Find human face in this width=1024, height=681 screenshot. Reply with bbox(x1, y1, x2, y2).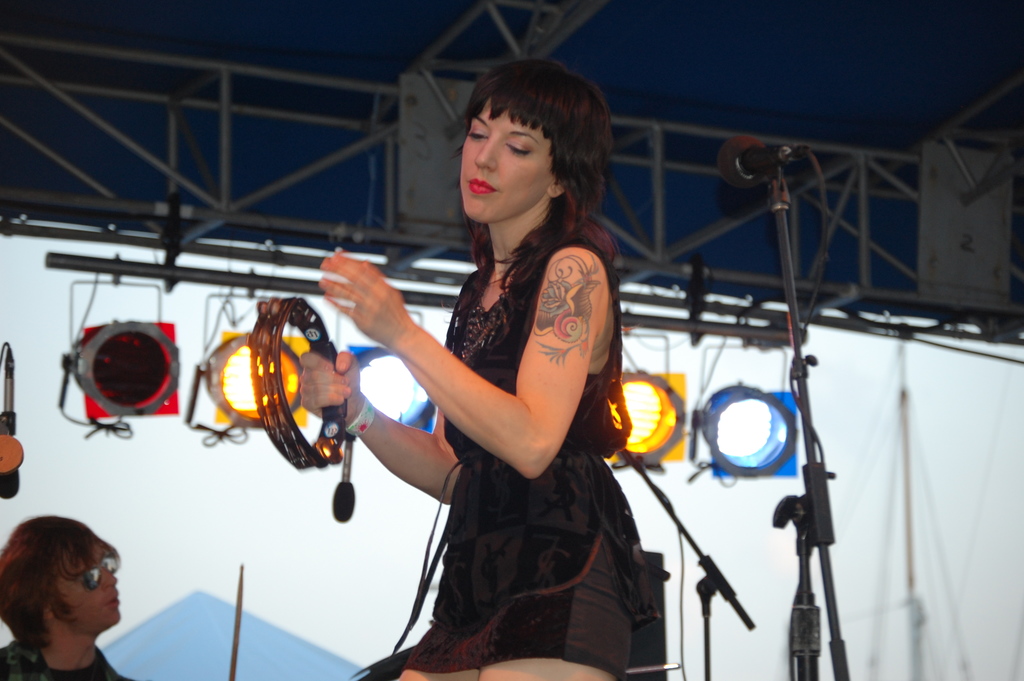
bbox(51, 545, 121, 630).
